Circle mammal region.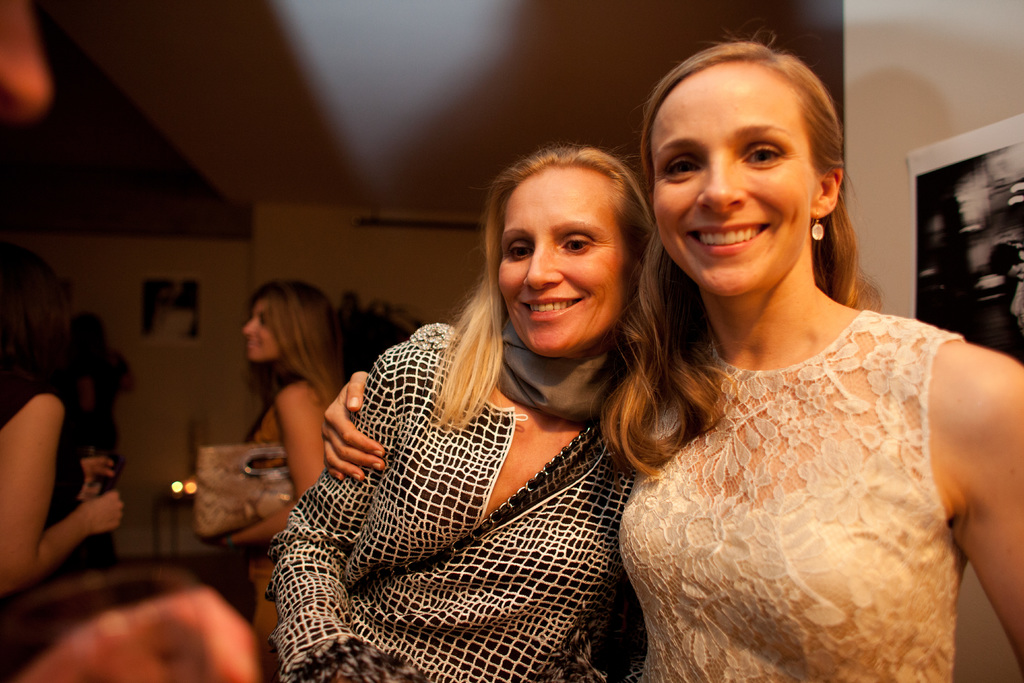
Region: box(0, 233, 127, 599).
